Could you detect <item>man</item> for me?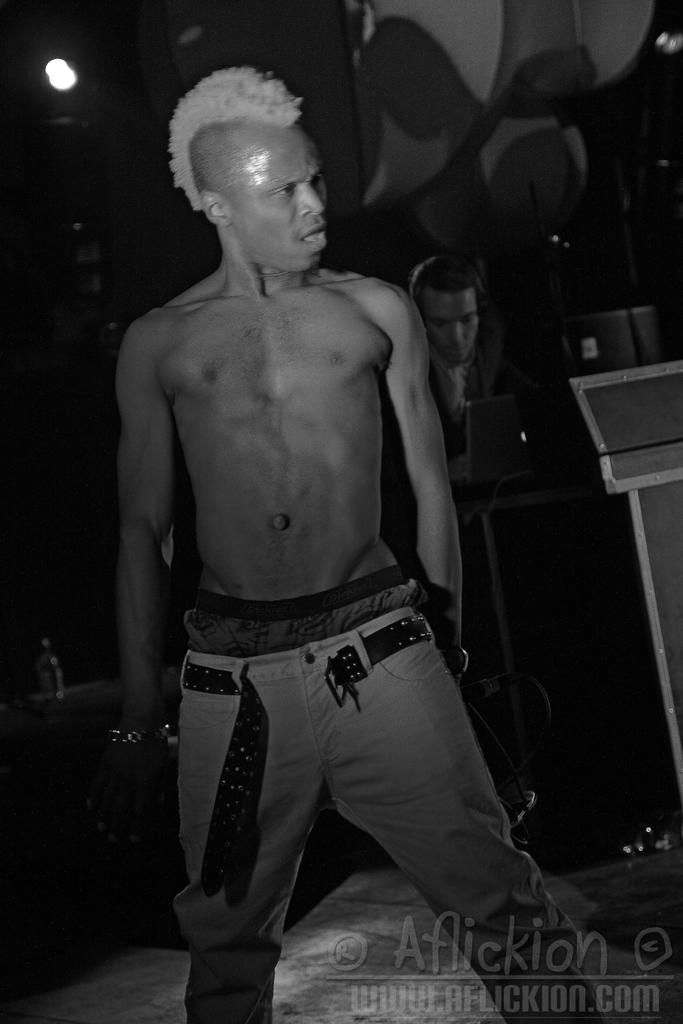
Detection result: rect(404, 255, 515, 461).
